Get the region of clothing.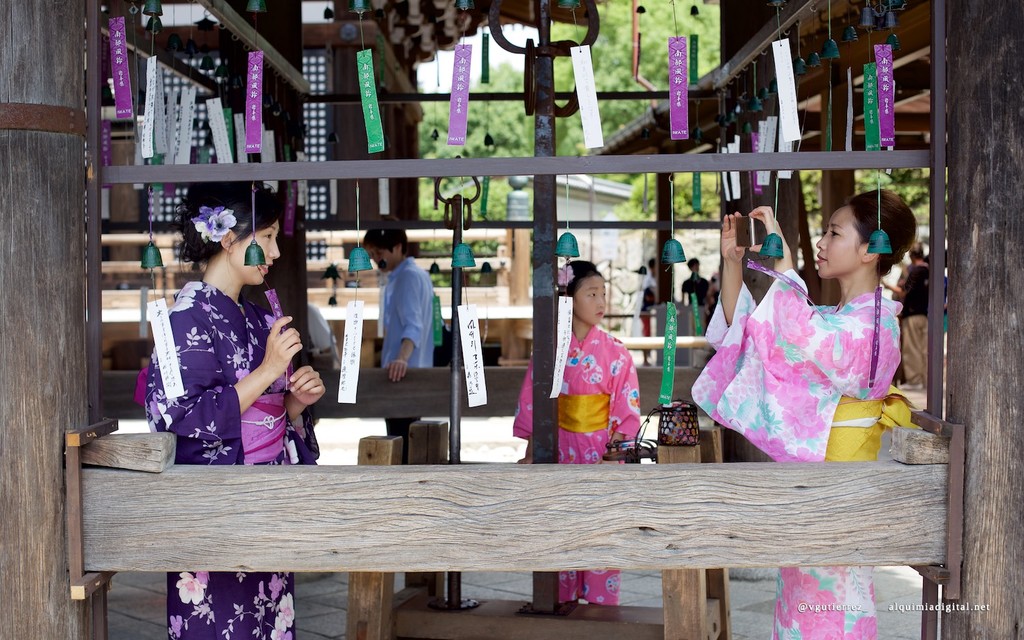
682/263/712/340.
